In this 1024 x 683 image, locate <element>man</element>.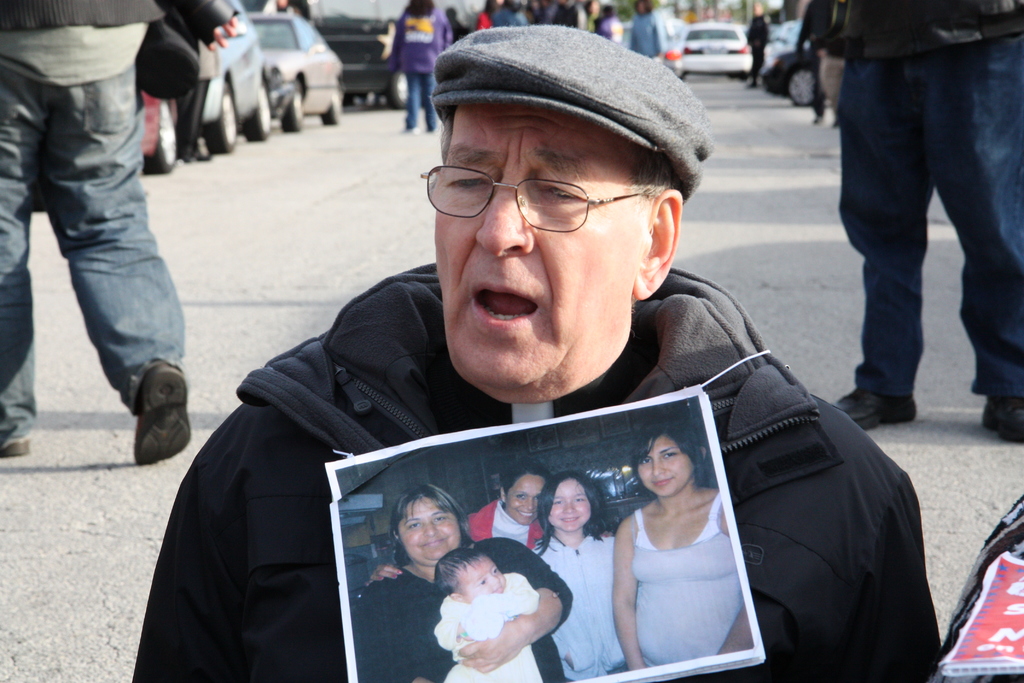
Bounding box: region(801, 0, 1023, 450).
